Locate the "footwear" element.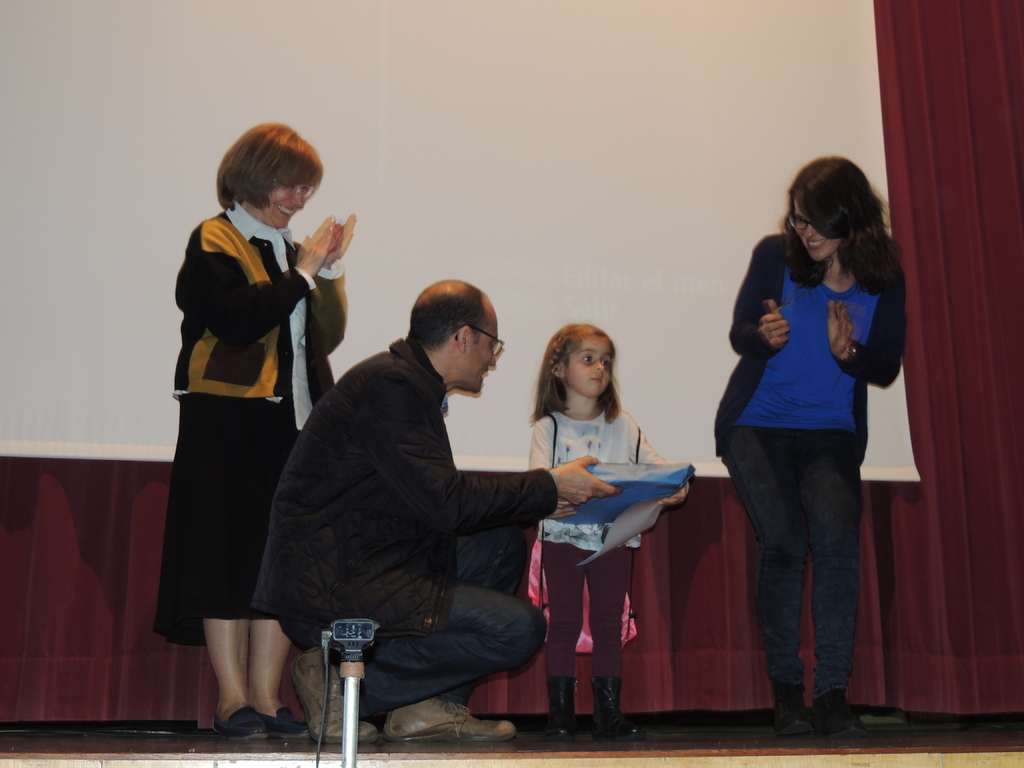
Element bbox: pyautogui.locateOnScreen(772, 679, 817, 737).
